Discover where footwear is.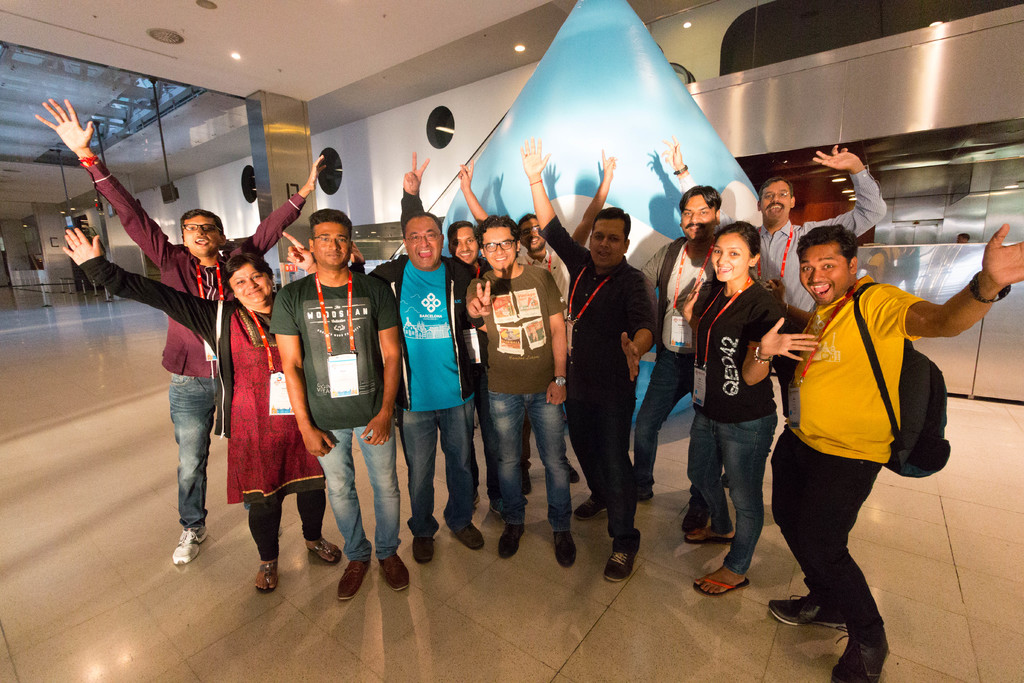
Discovered at 253 561 281 597.
